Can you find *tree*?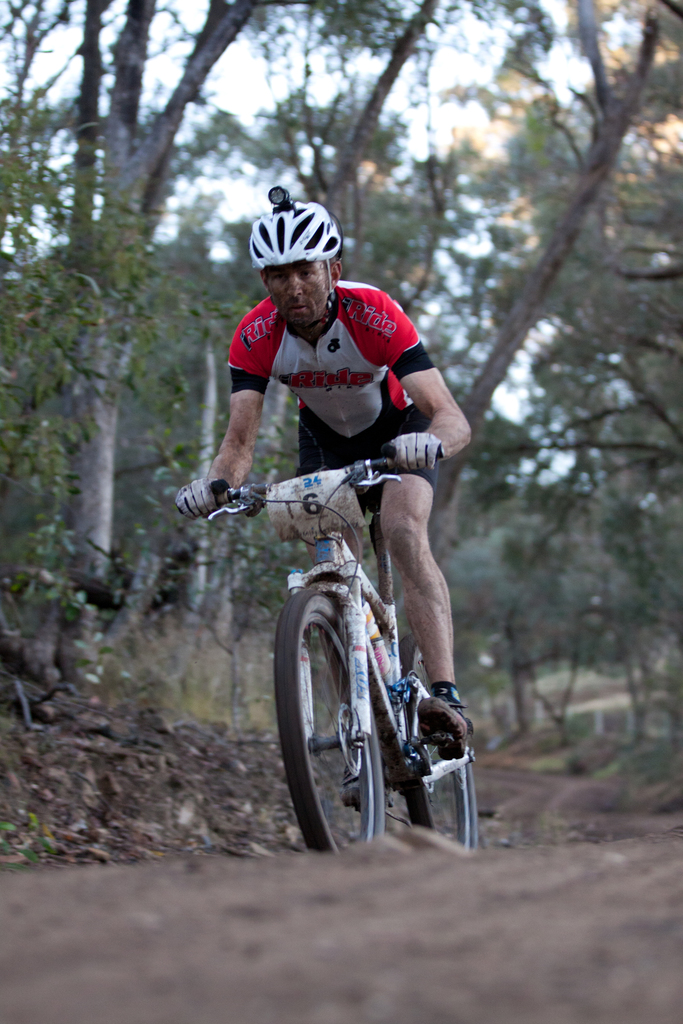
Yes, bounding box: 61 0 257 604.
